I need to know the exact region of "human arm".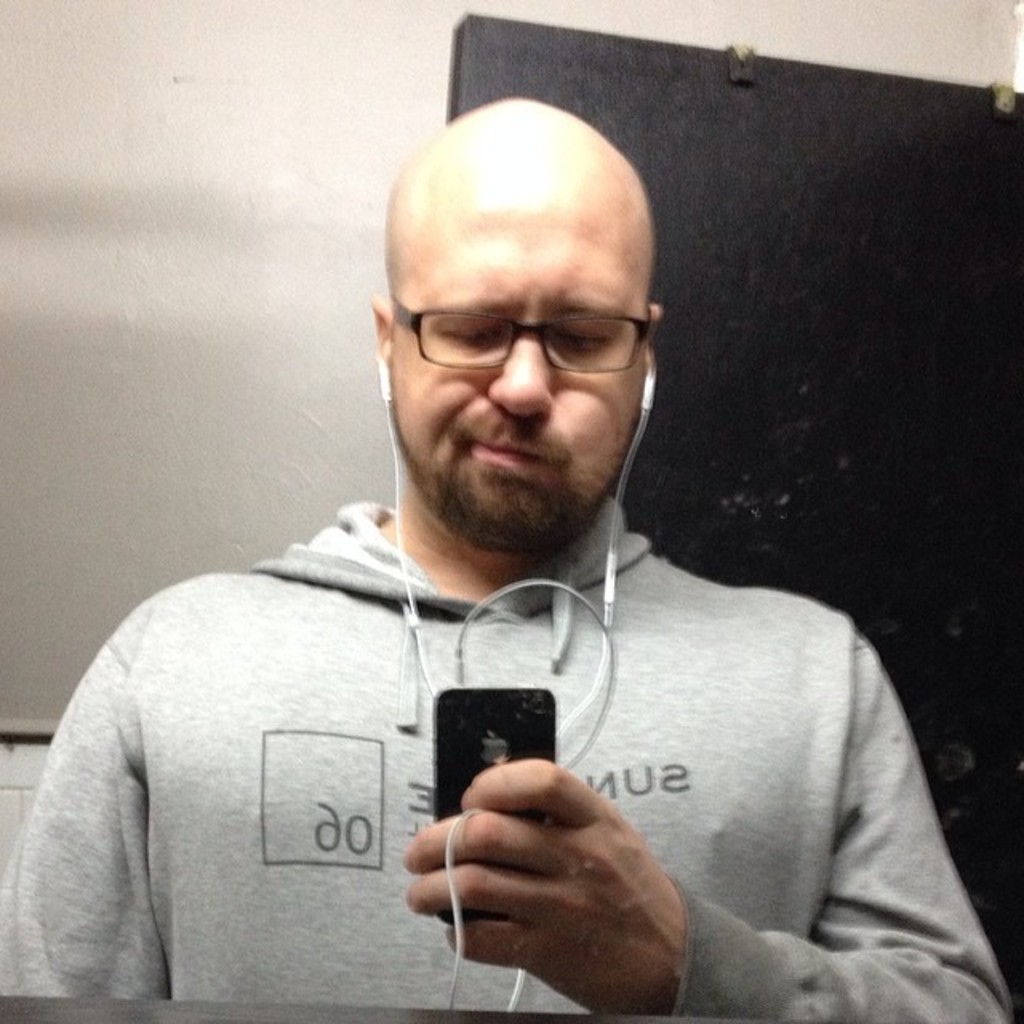
Region: 0:605:166:998.
